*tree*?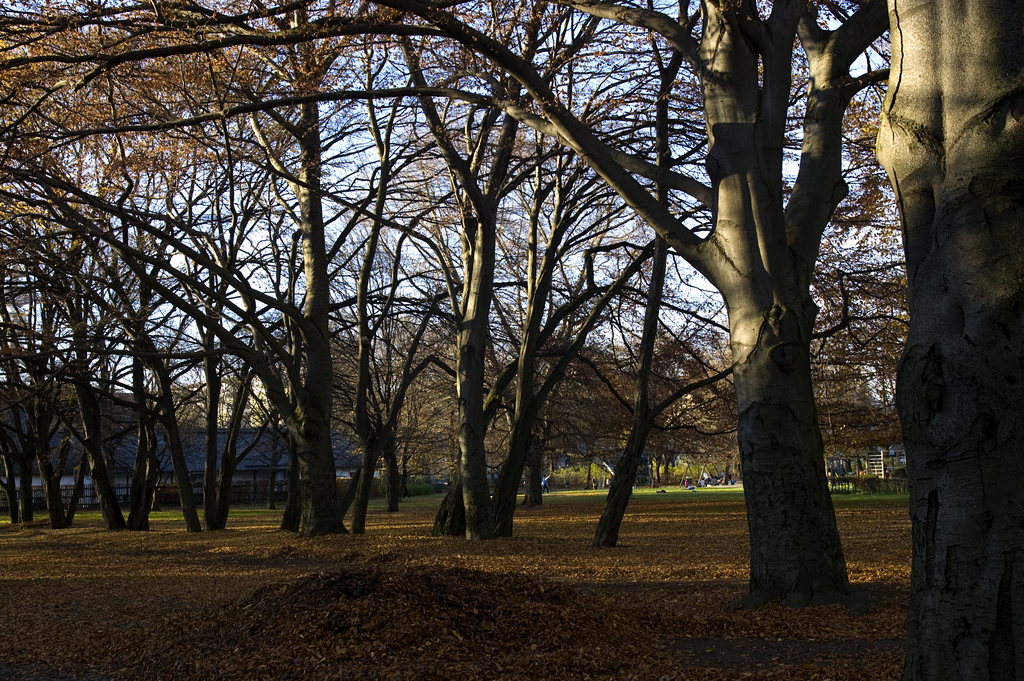
[885, 22, 1023, 680]
